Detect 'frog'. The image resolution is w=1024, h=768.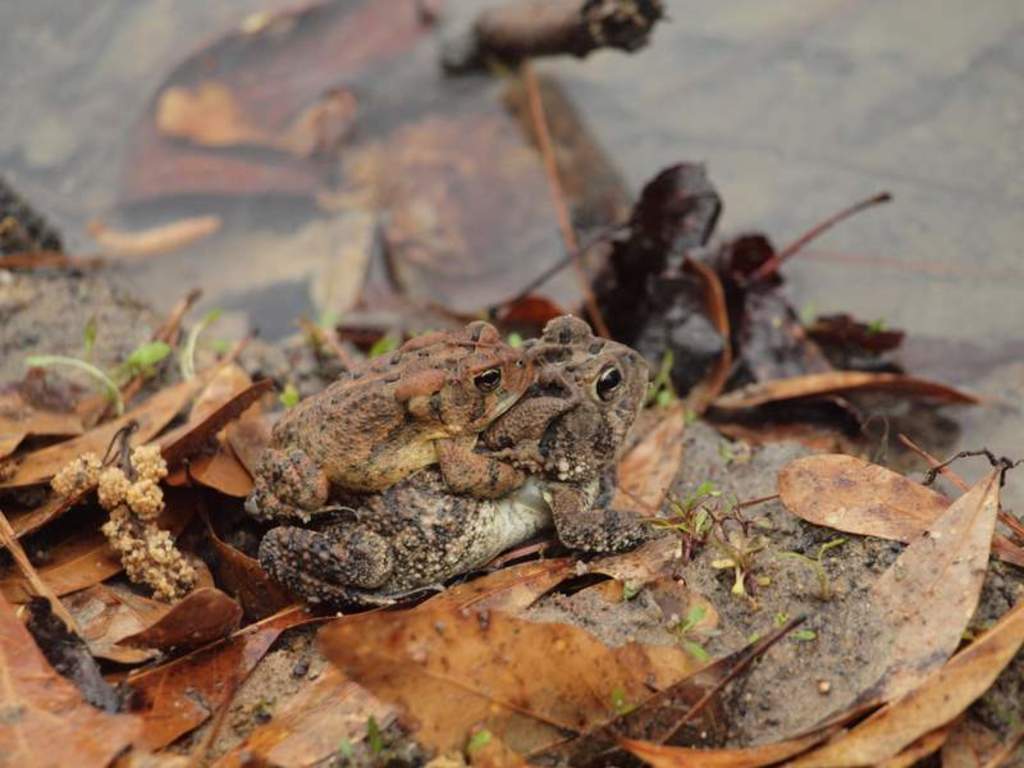
detection(259, 317, 652, 609).
